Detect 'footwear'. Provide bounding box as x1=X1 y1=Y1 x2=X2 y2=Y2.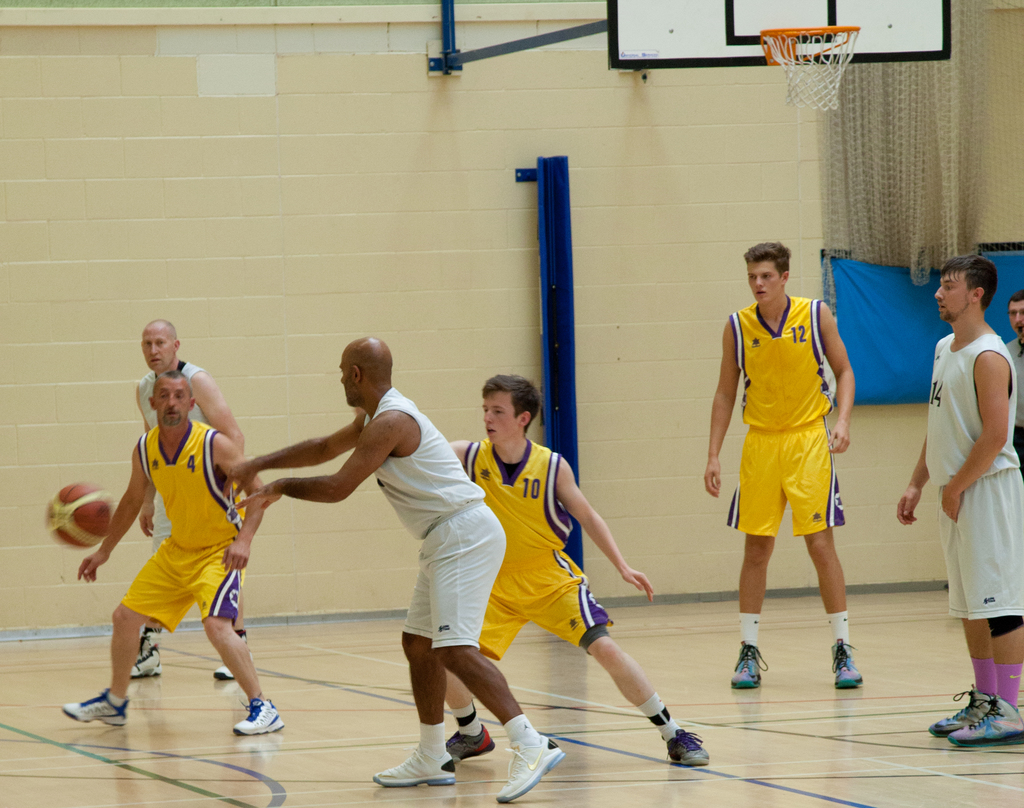
x1=232 y1=700 x2=284 y2=736.
